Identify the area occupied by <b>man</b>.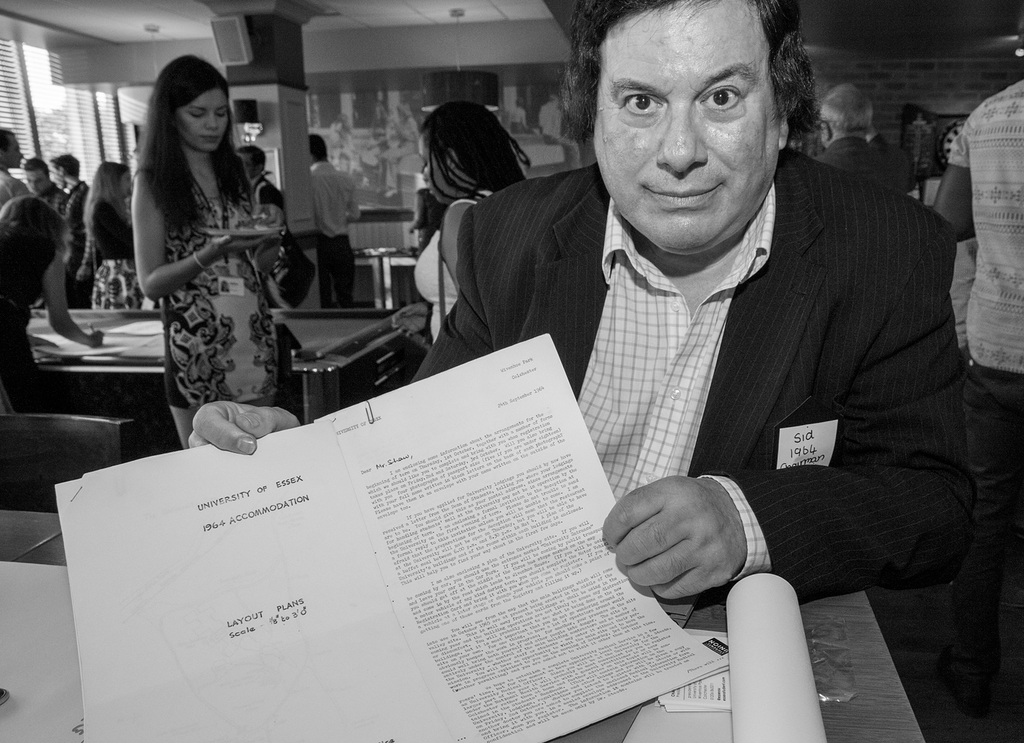
Area: BBox(235, 143, 285, 211).
